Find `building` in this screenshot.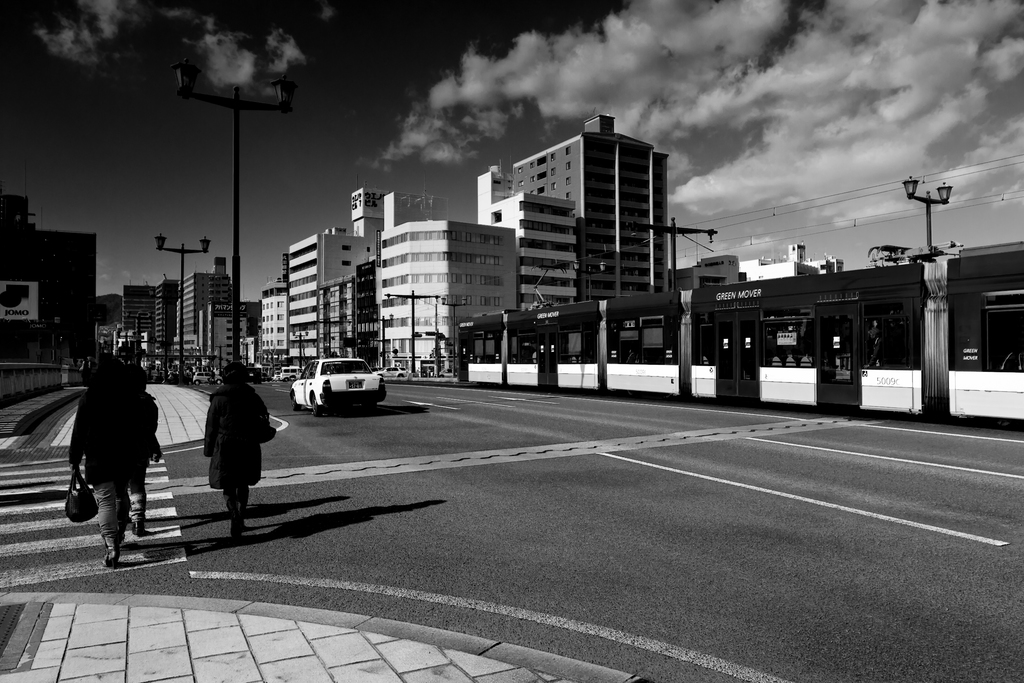
The bounding box for `building` is (x1=296, y1=214, x2=394, y2=364).
